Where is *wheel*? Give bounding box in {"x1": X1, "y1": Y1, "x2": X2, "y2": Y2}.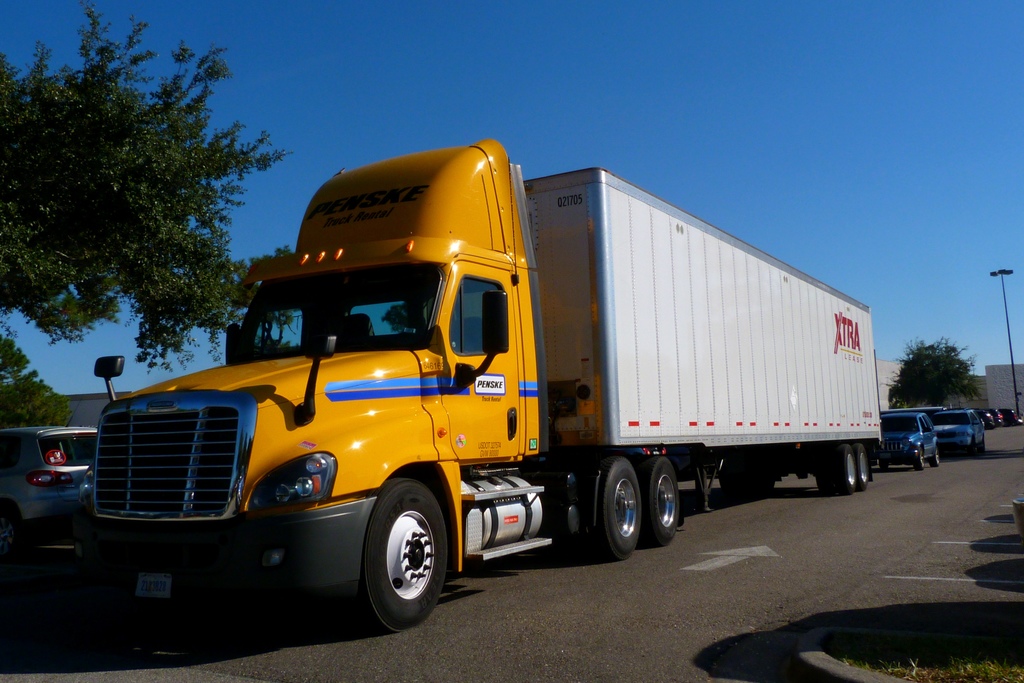
{"x1": 915, "y1": 447, "x2": 925, "y2": 470}.
